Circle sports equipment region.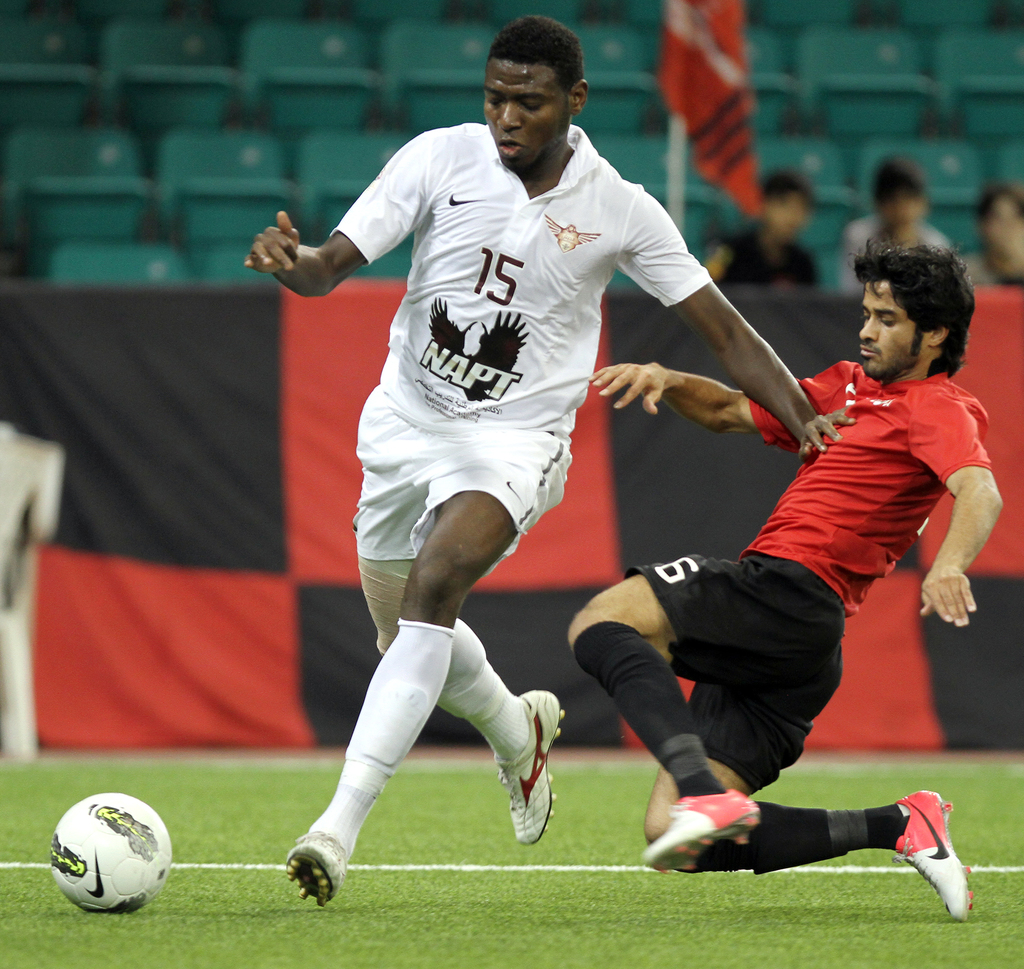
Region: [left=56, top=791, right=171, bottom=915].
